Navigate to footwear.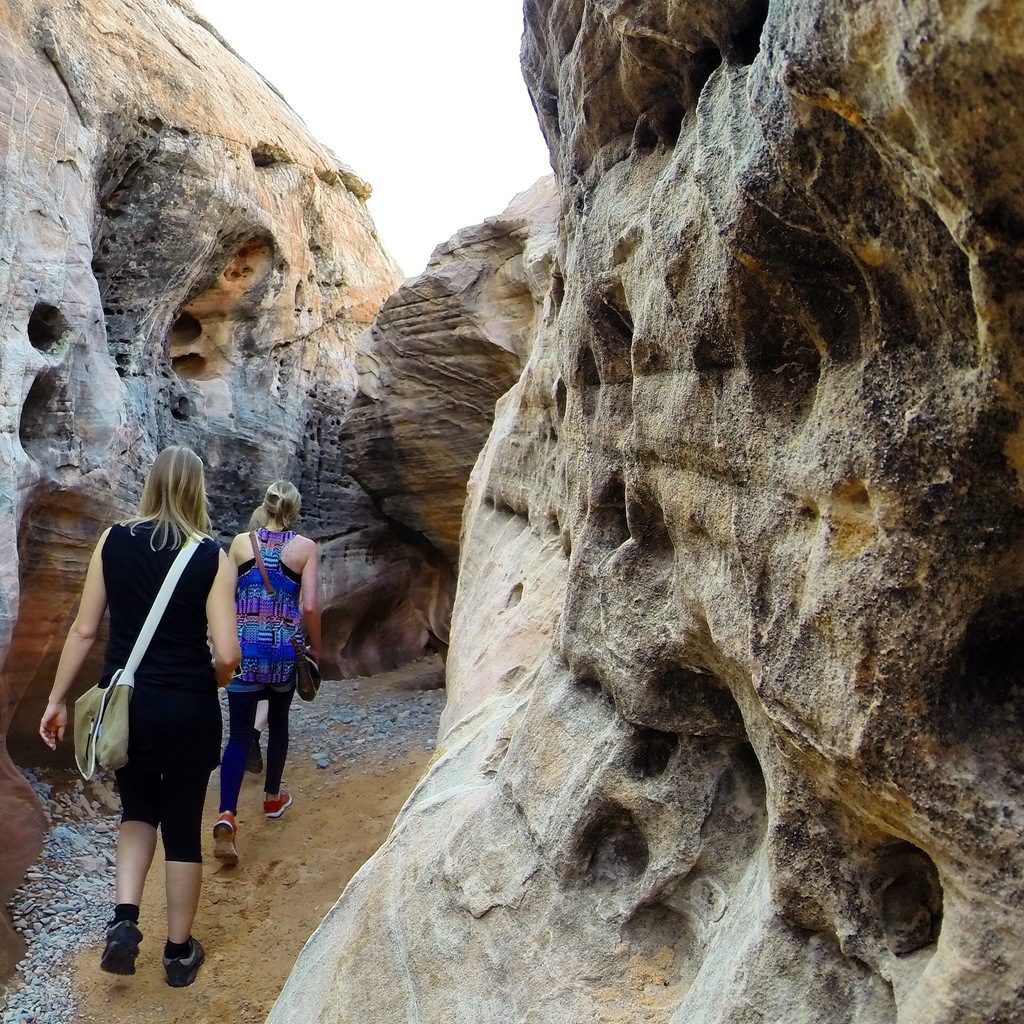
Navigation target: pyautogui.locateOnScreen(209, 805, 243, 867).
